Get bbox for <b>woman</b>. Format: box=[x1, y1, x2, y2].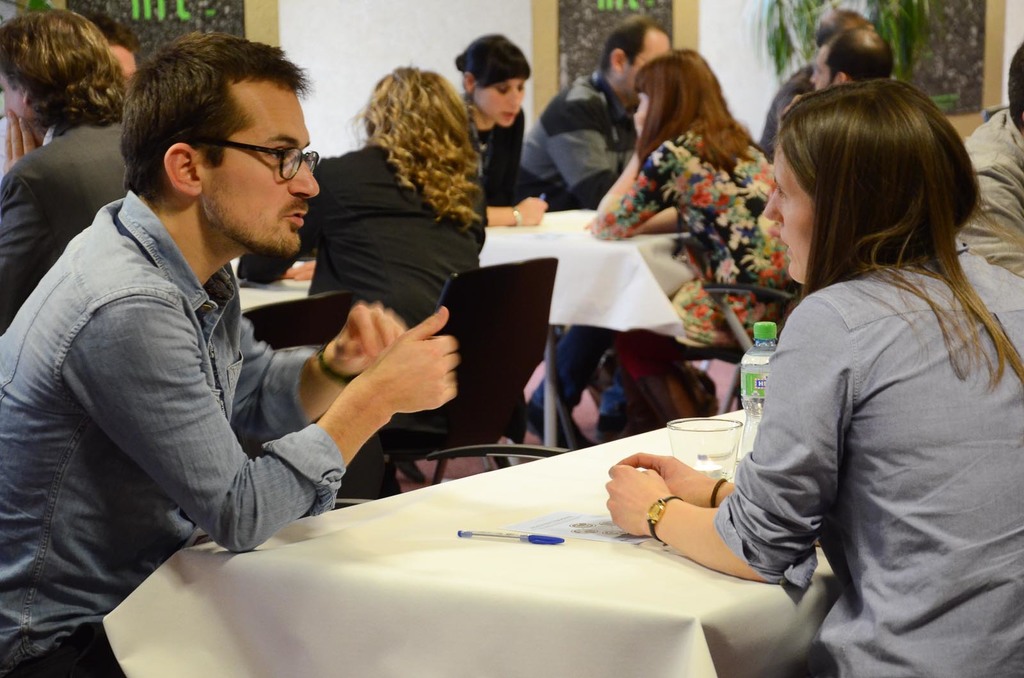
box=[604, 76, 1023, 677].
